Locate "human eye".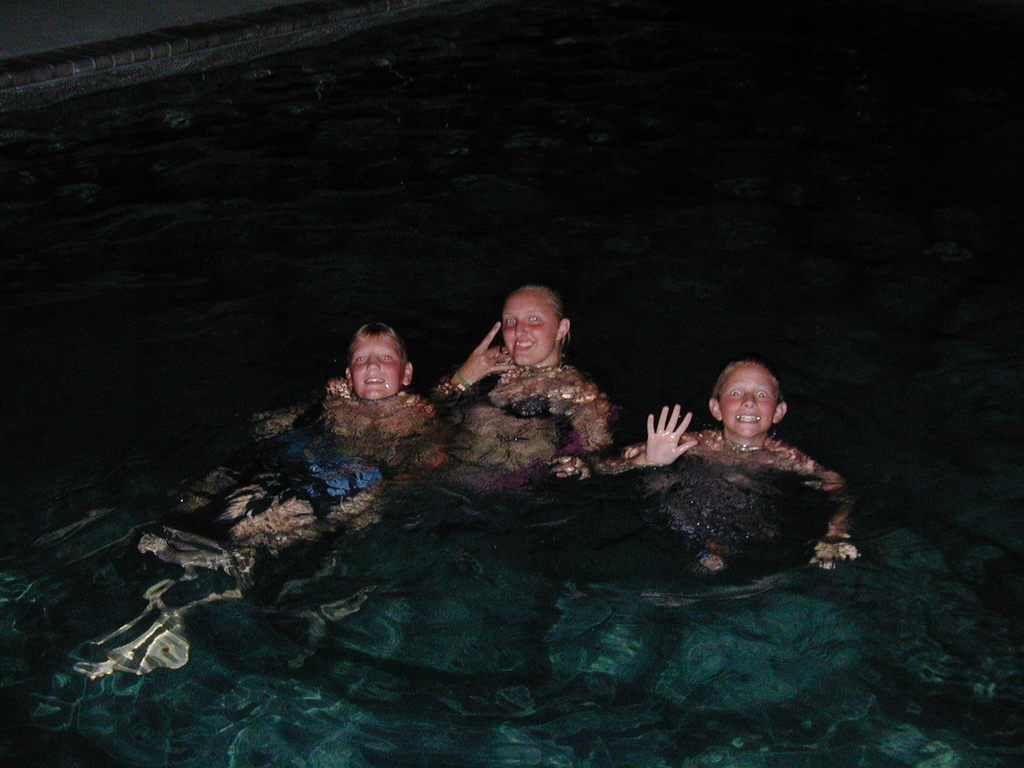
Bounding box: [753,388,767,399].
